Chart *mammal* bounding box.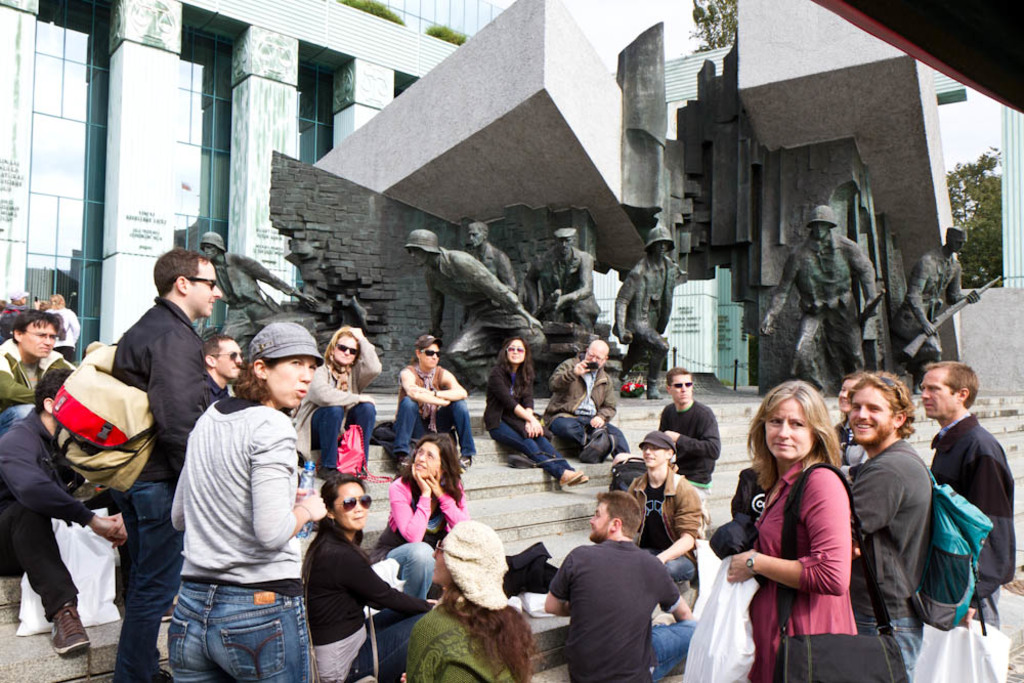
Charted: (890, 213, 983, 373).
